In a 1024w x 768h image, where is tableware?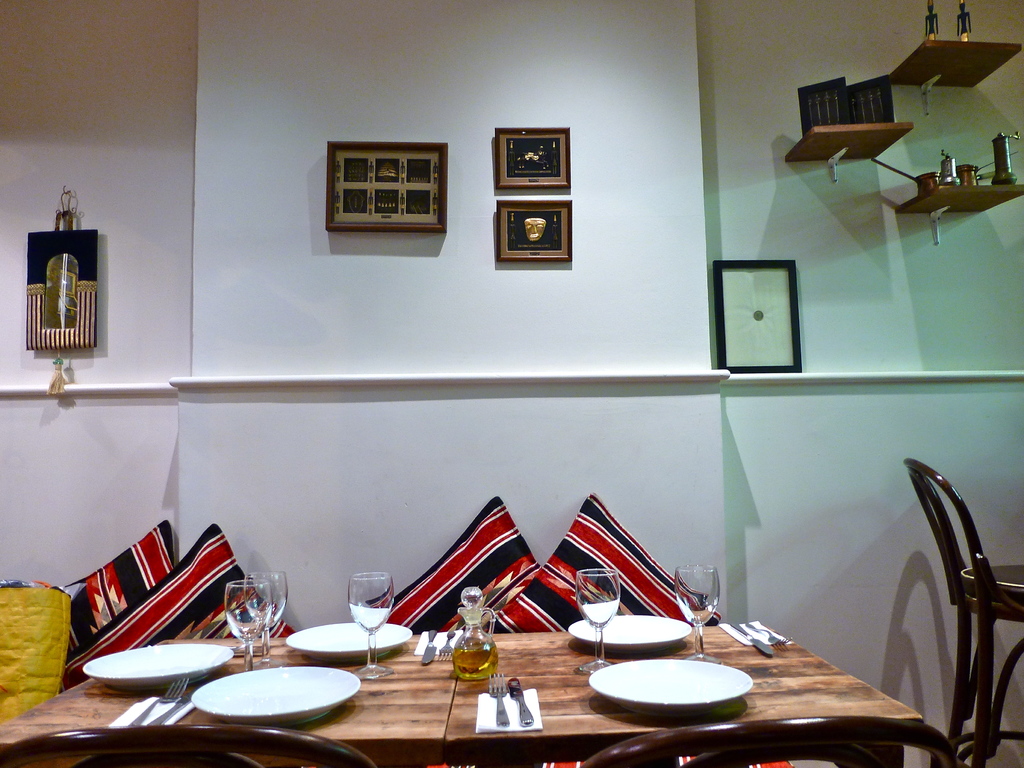
region(586, 658, 755, 712).
